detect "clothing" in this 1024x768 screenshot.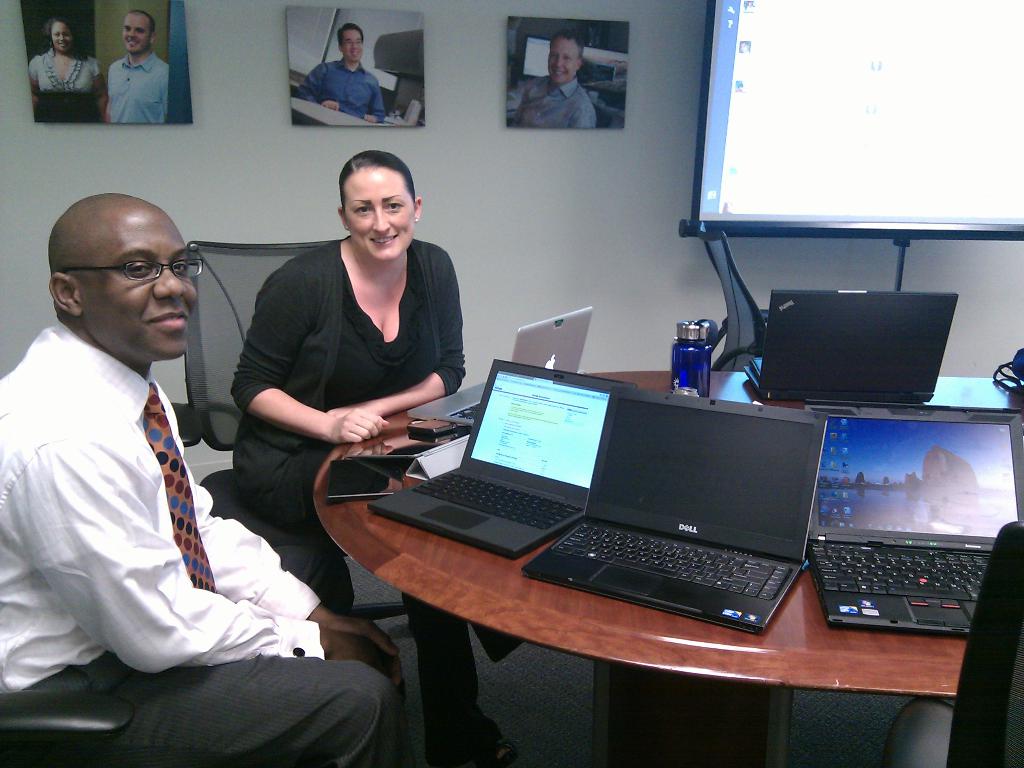
Detection: BBox(298, 53, 384, 122).
